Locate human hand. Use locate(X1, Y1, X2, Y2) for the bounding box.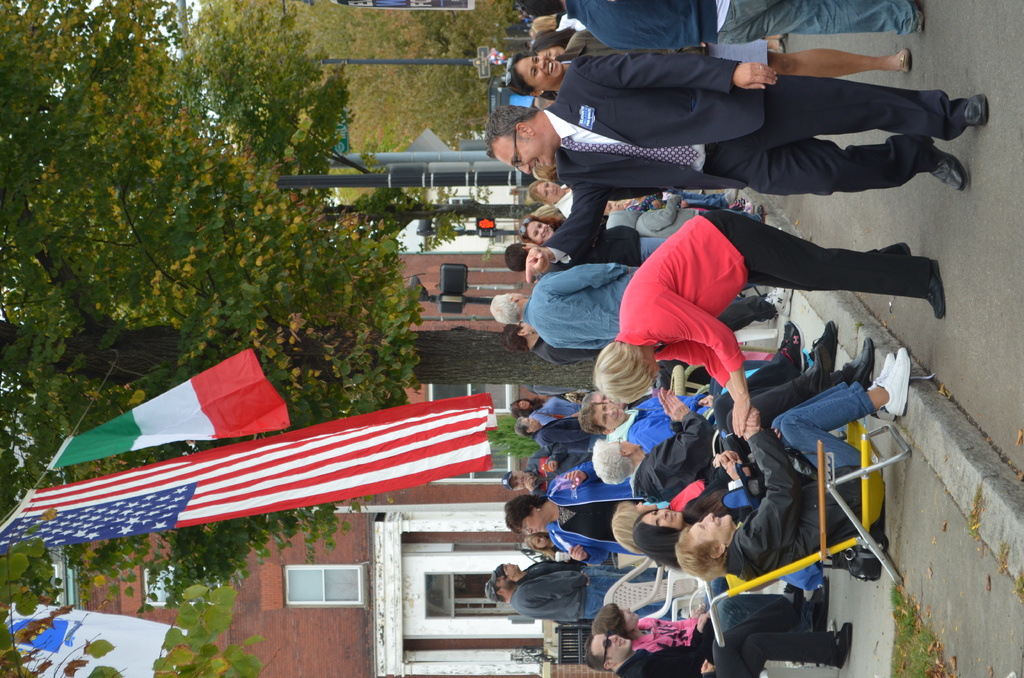
locate(700, 661, 716, 674).
